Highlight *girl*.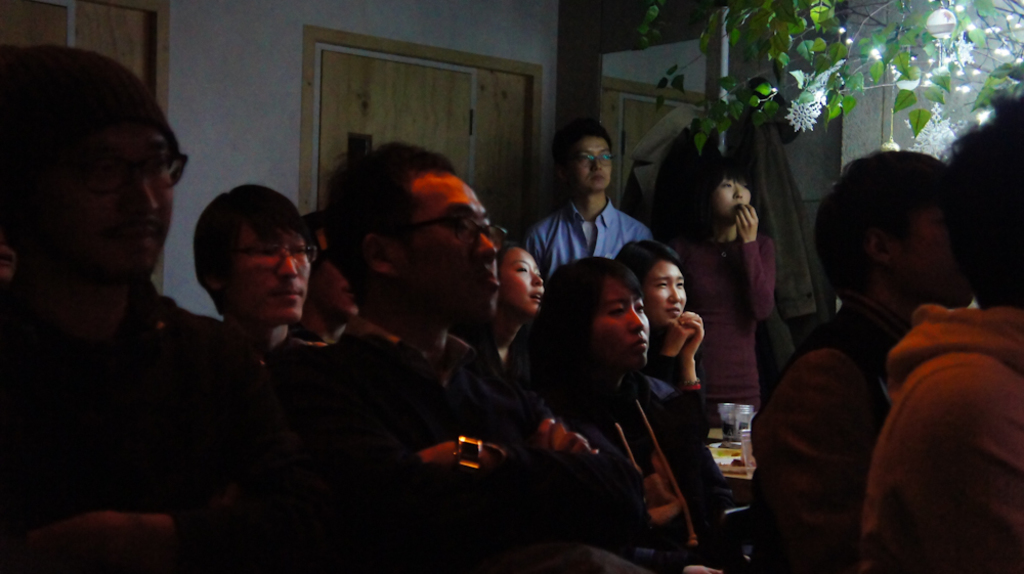
Highlighted region: 671:160:778:418.
